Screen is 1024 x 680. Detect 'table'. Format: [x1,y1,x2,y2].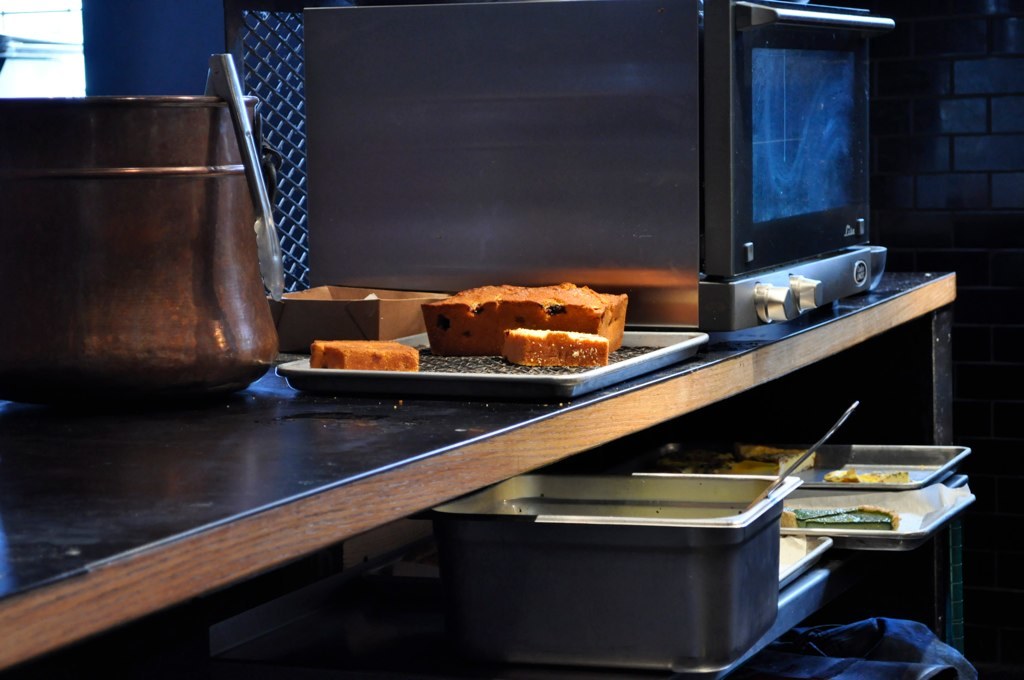
[0,269,959,668].
